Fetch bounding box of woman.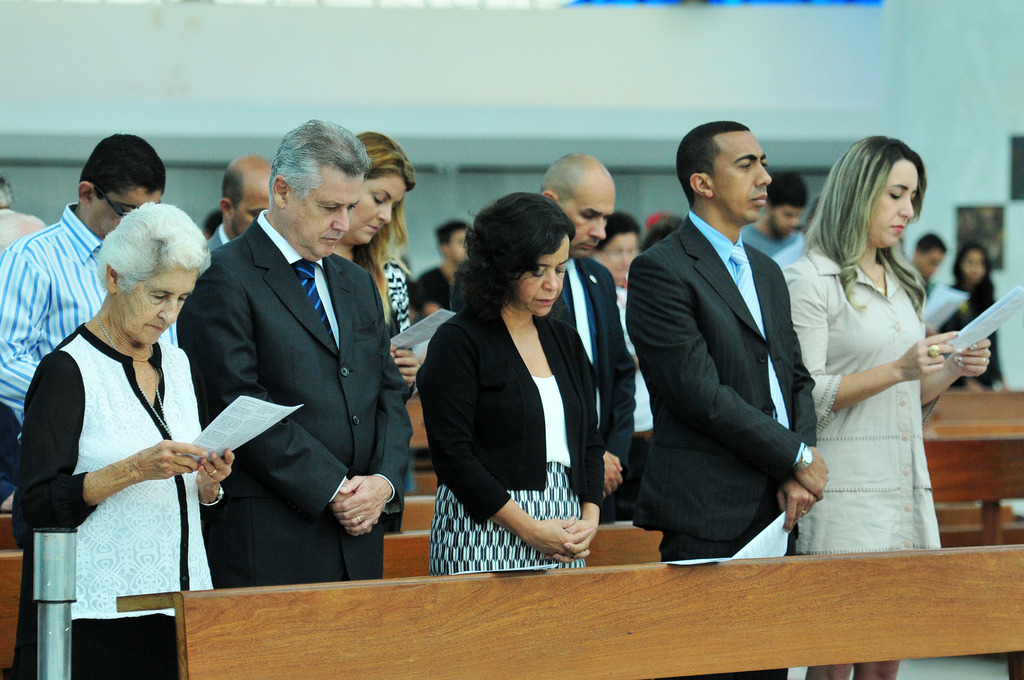
Bbox: 418 181 621 587.
